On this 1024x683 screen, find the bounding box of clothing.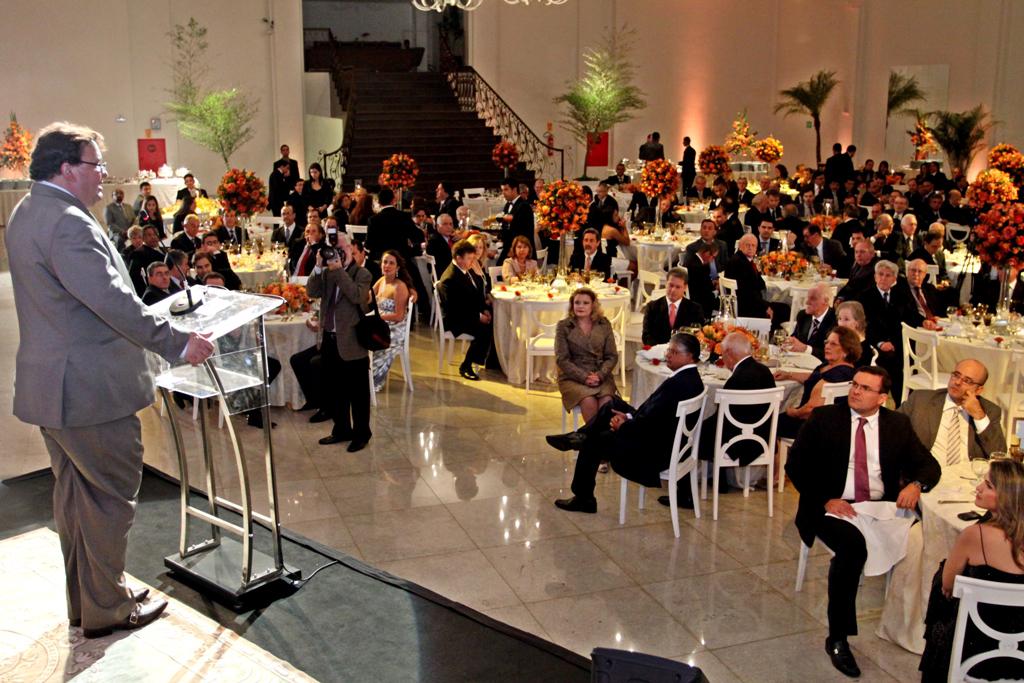
Bounding box: select_region(433, 260, 493, 360).
